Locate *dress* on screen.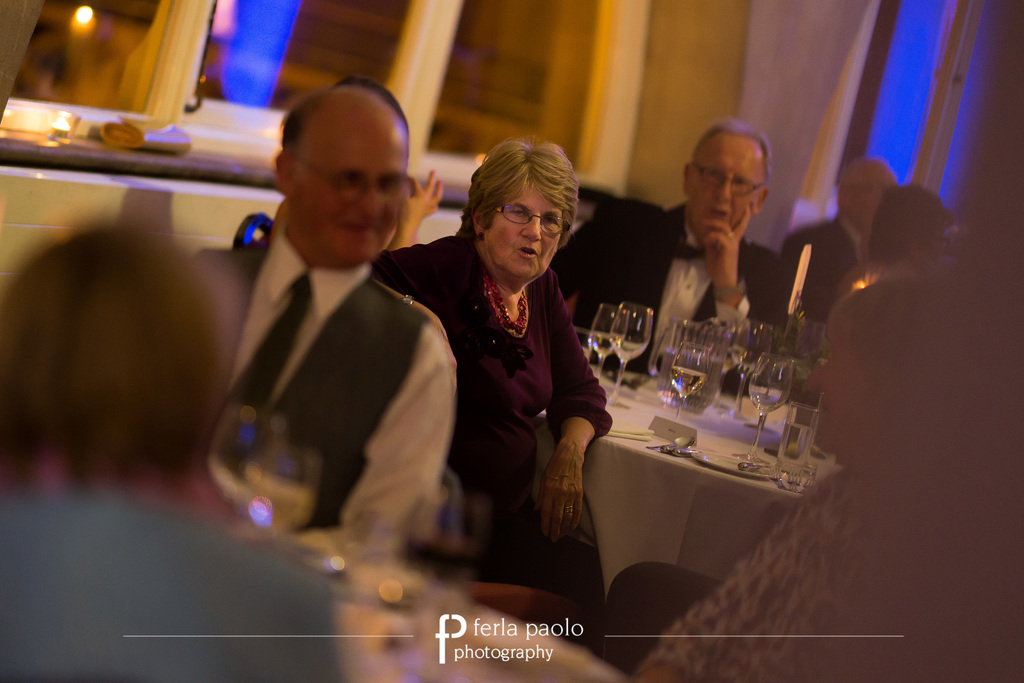
On screen at <bbox>372, 231, 609, 609</bbox>.
